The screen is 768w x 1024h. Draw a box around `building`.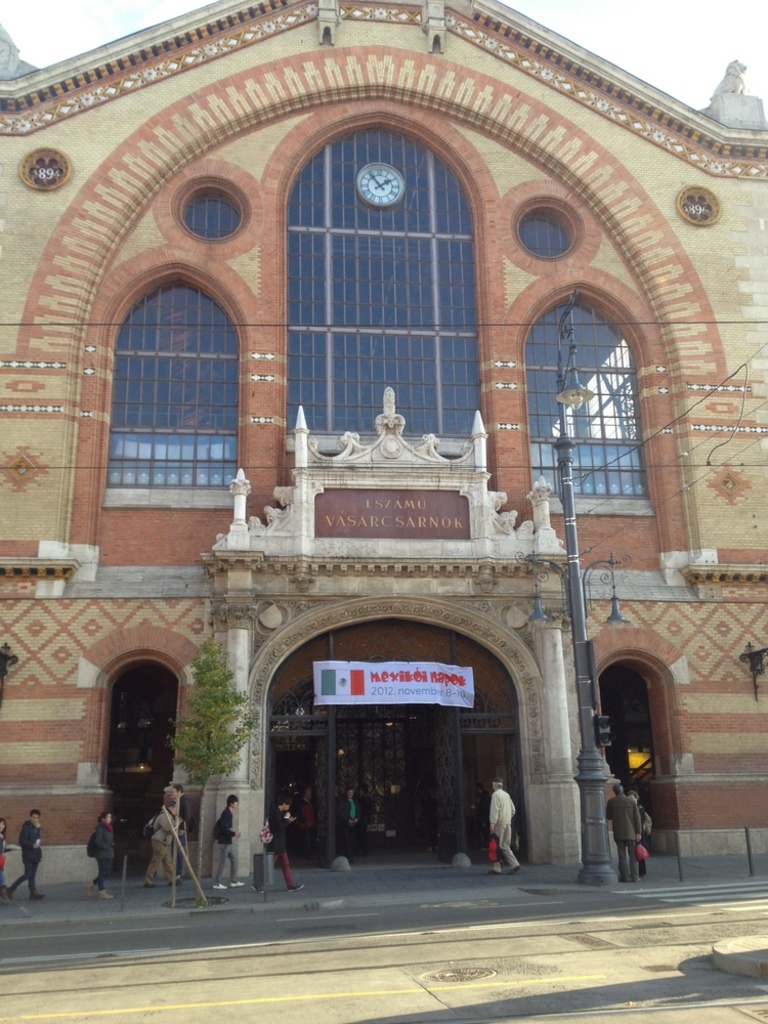
crop(0, 0, 767, 894).
